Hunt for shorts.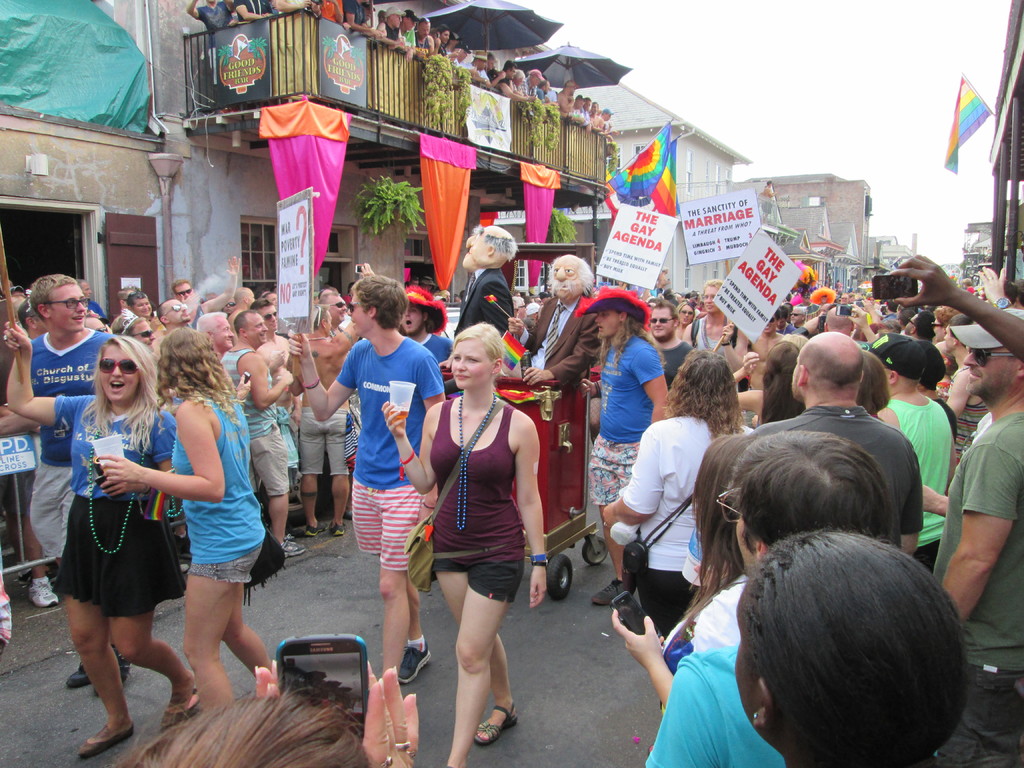
Hunted down at l=300, t=408, r=353, b=472.
